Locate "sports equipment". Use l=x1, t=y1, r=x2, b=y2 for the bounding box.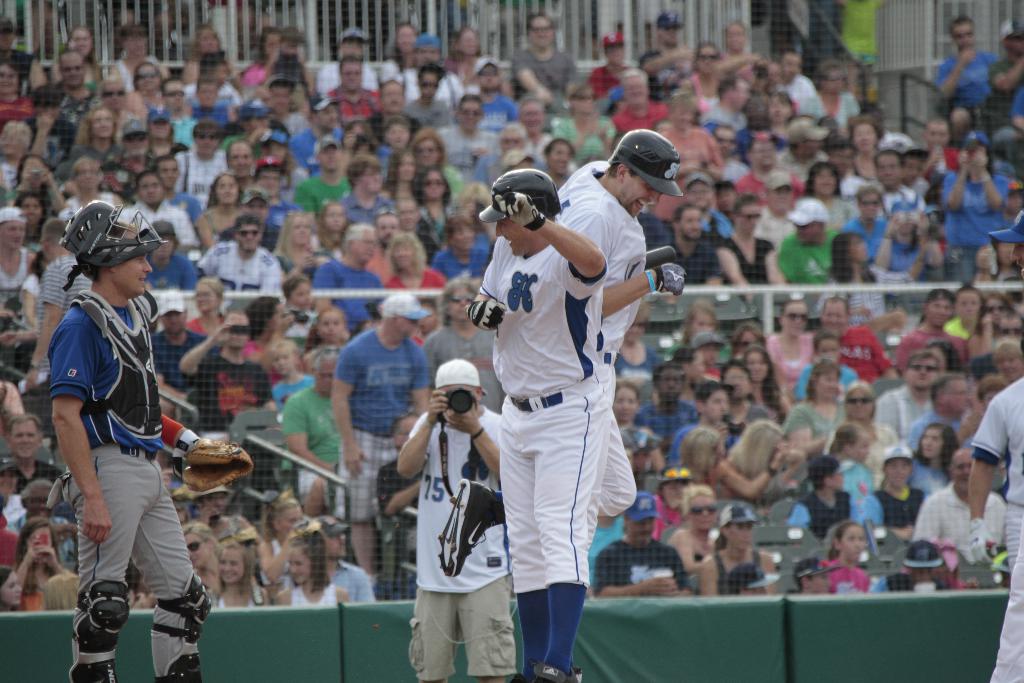
l=68, t=296, r=163, b=434.
